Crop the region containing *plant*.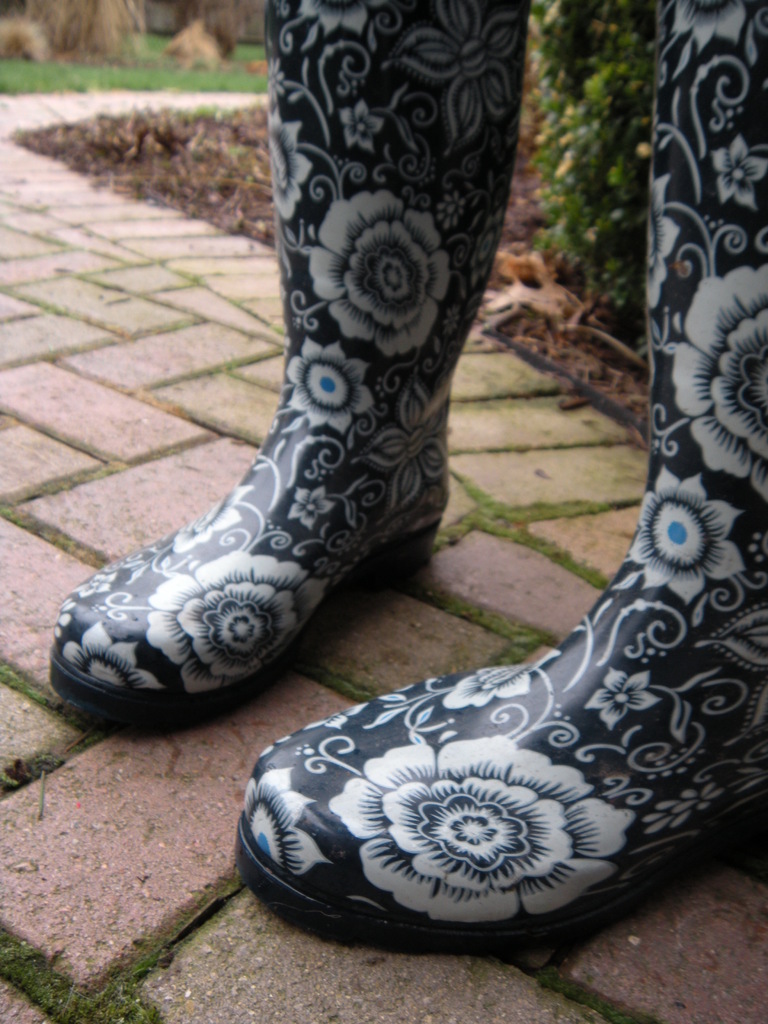
Crop region: (left=449, top=344, right=510, bottom=372).
